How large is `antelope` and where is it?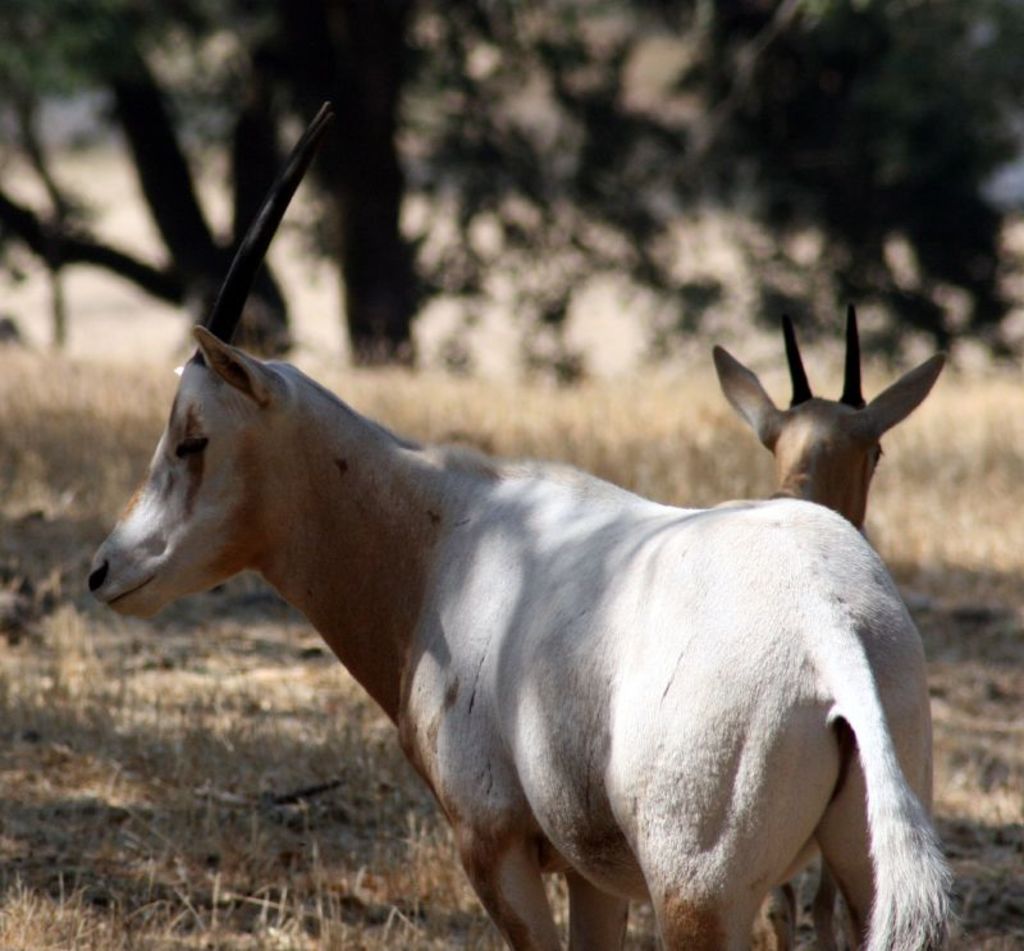
Bounding box: box(91, 93, 946, 950).
